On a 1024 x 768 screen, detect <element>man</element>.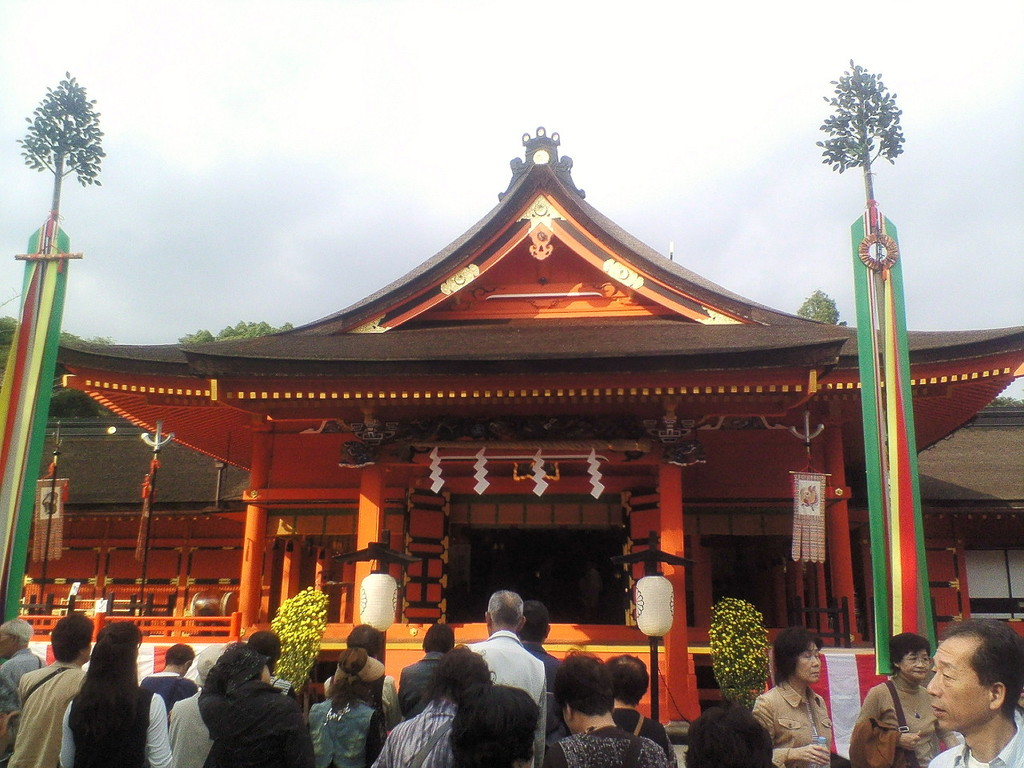
<box>477,578,546,718</box>.
